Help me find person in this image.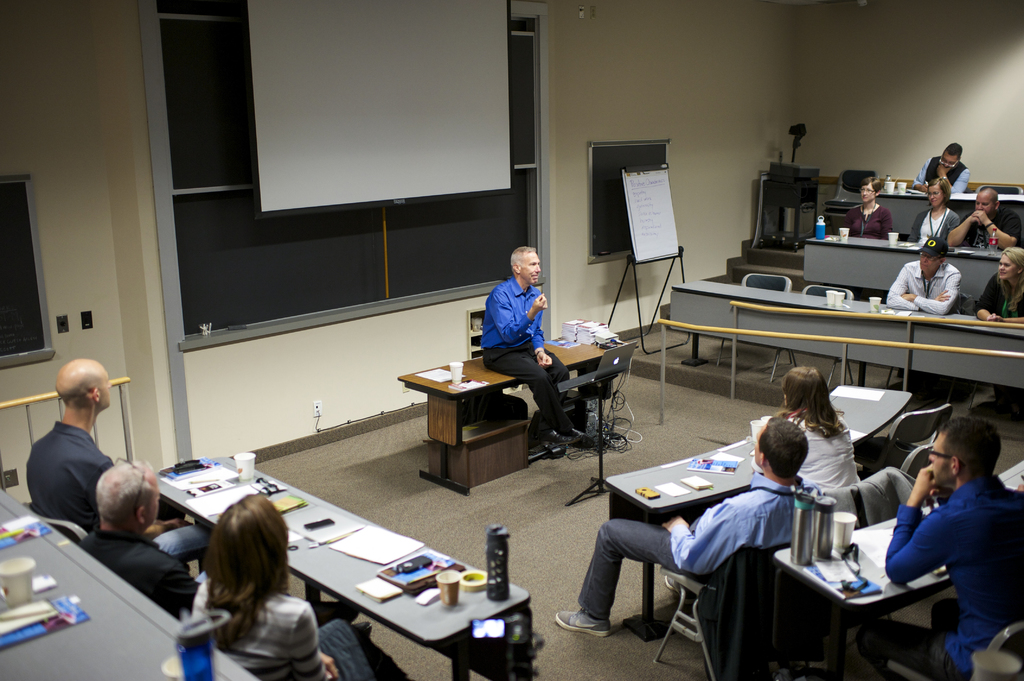
Found it: [886, 232, 963, 317].
